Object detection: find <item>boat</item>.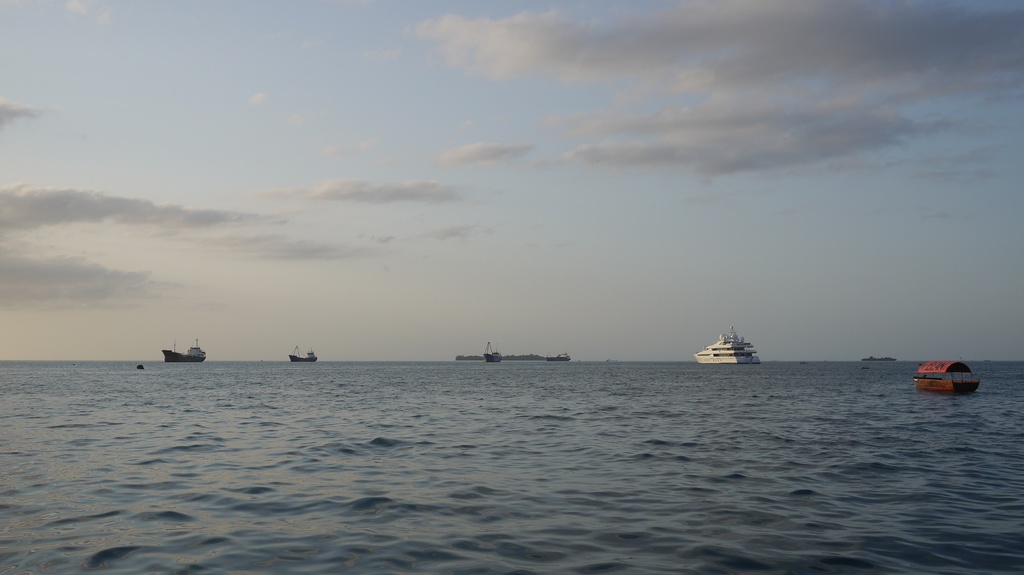
bbox=(477, 341, 505, 363).
